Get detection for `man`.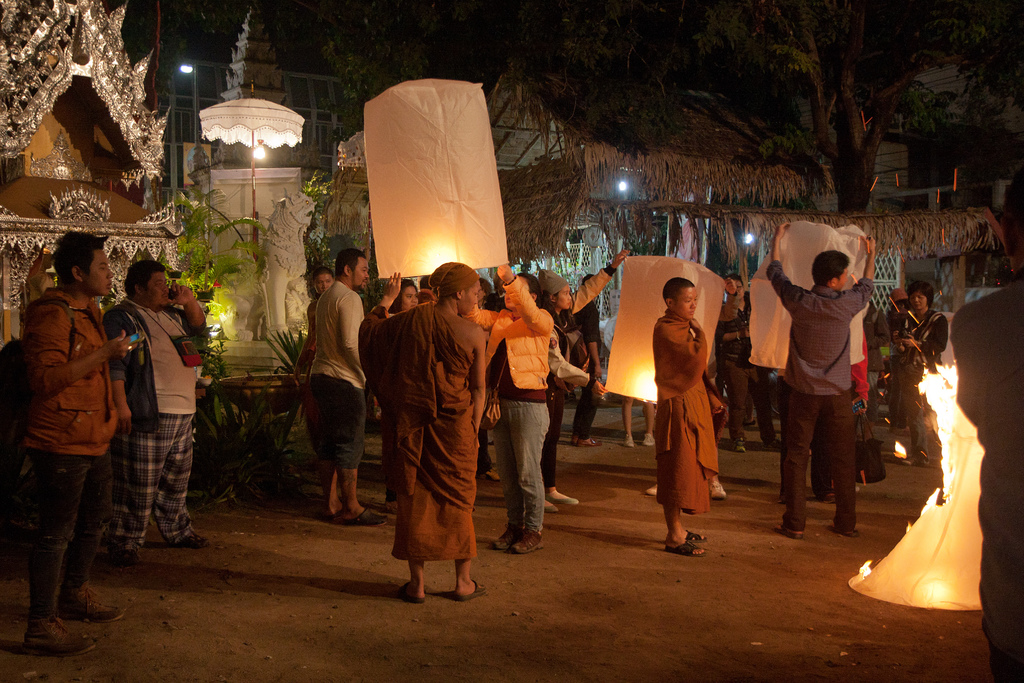
Detection: (767,246,886,533).
